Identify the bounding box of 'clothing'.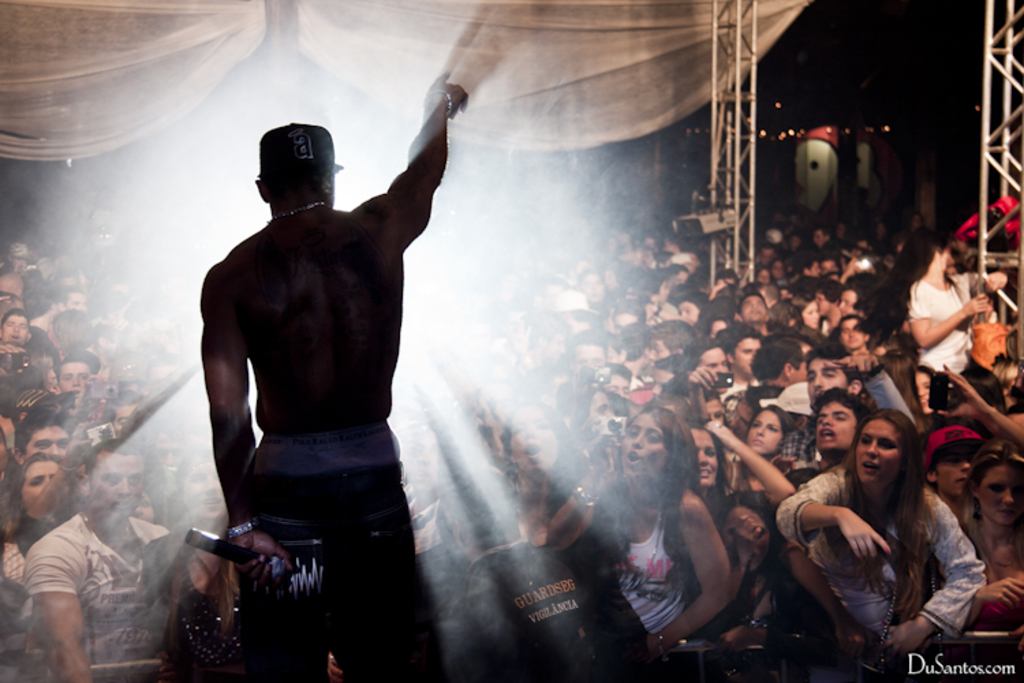
[773, 471, 998, 643].
